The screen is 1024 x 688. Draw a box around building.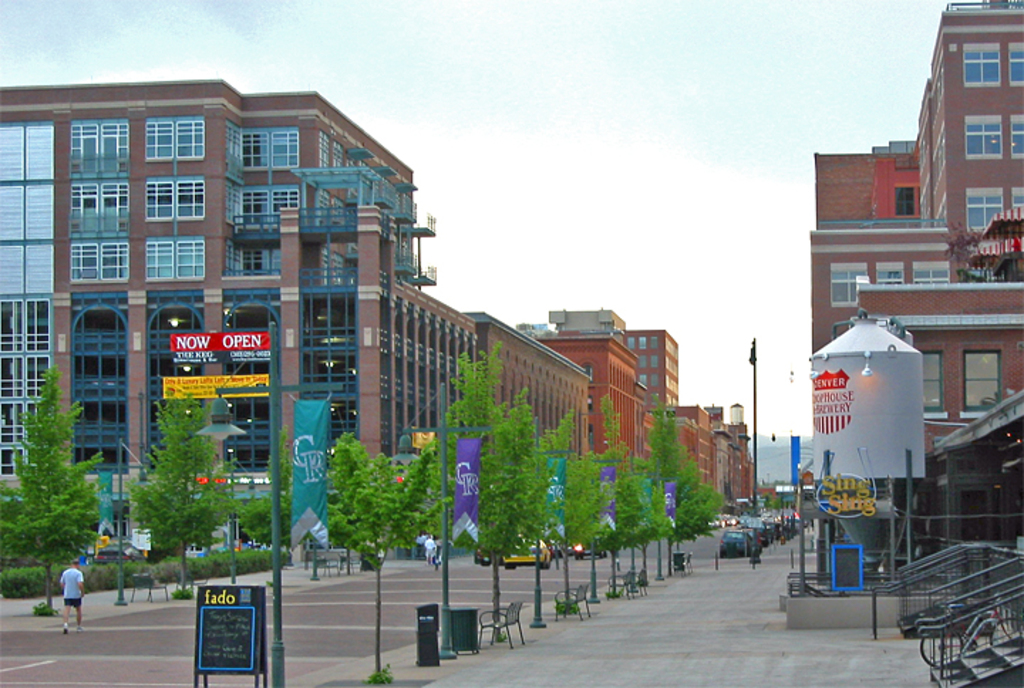
bbox=[512, 308, 715, 498].
